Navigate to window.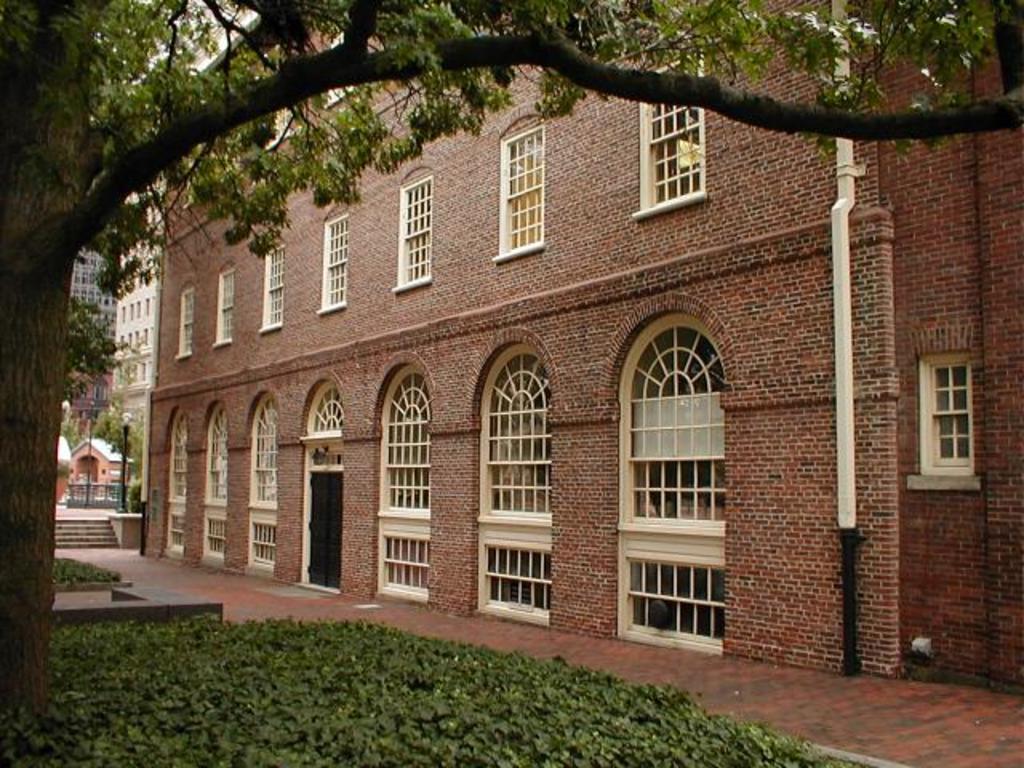
Navigation target: <box>170,288,197,360</box>.
